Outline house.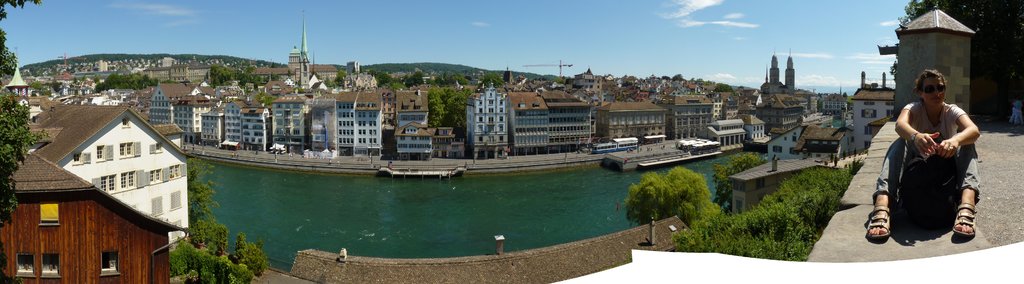
Outline: 750, 83, 806, 128.
